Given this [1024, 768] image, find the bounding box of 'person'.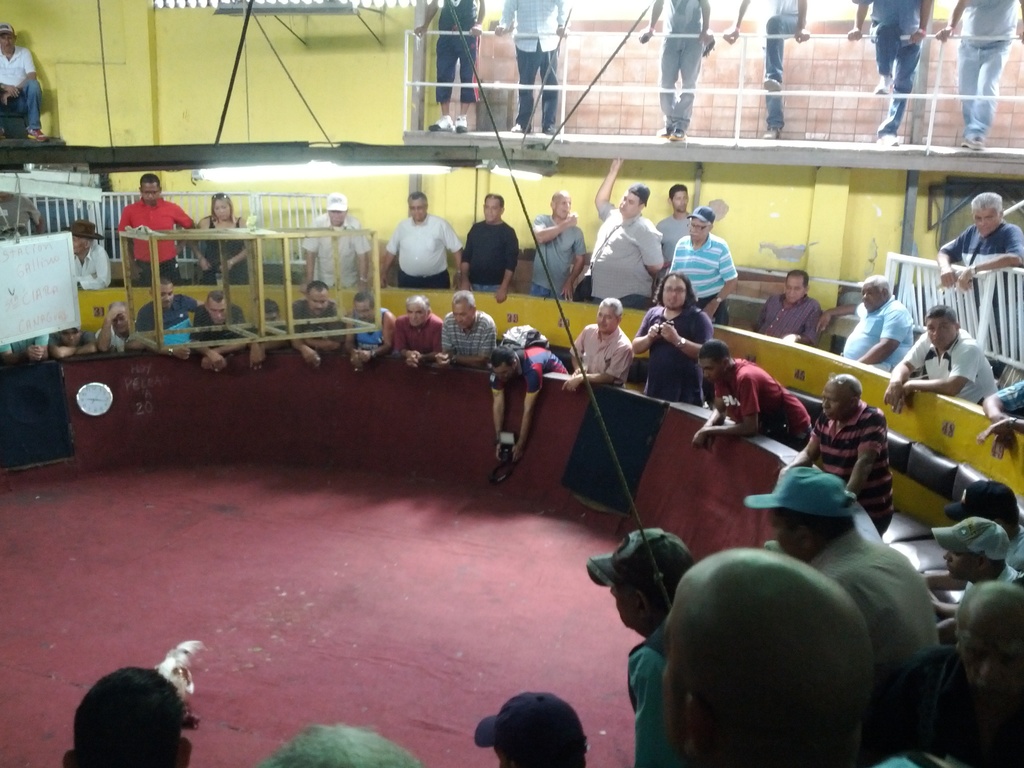
BBox(493, 0, 569, 134).
